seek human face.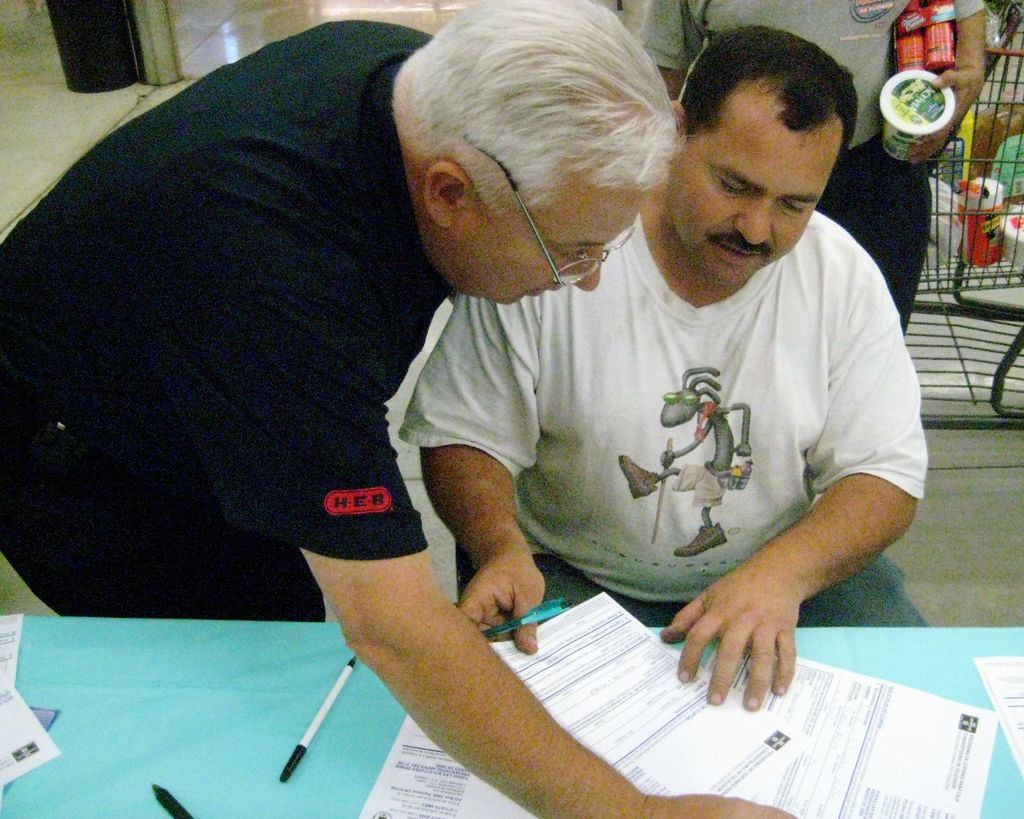
{"x1": 672, "y1": 106, "x2": 842, "y2": 291}.
